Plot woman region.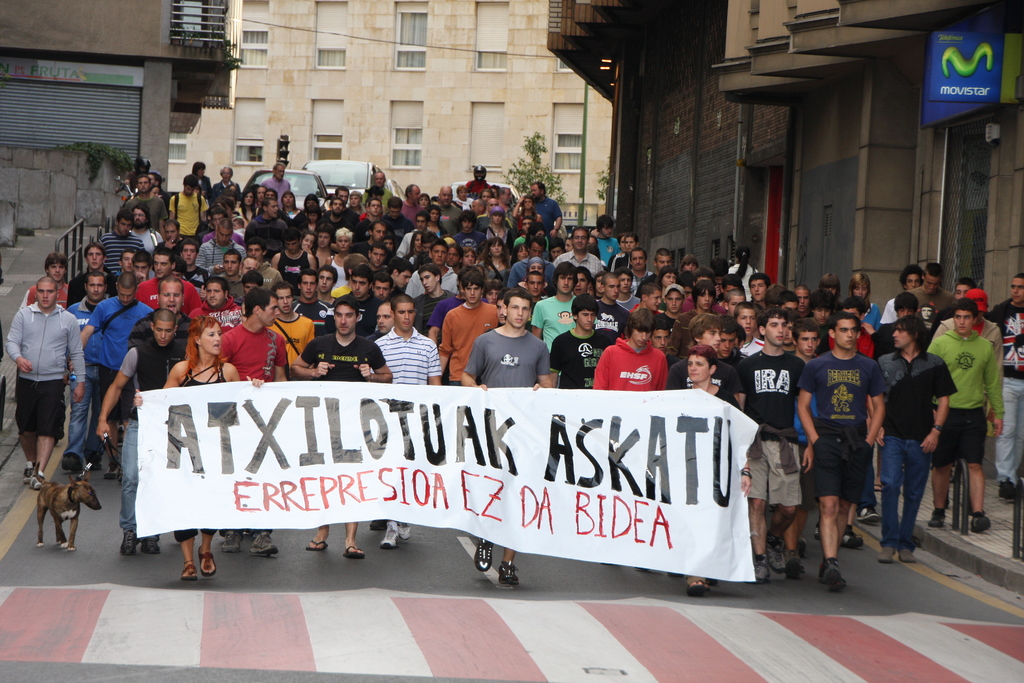
Plotted at (x1=728, y1=243, x2=762, y2=303).
